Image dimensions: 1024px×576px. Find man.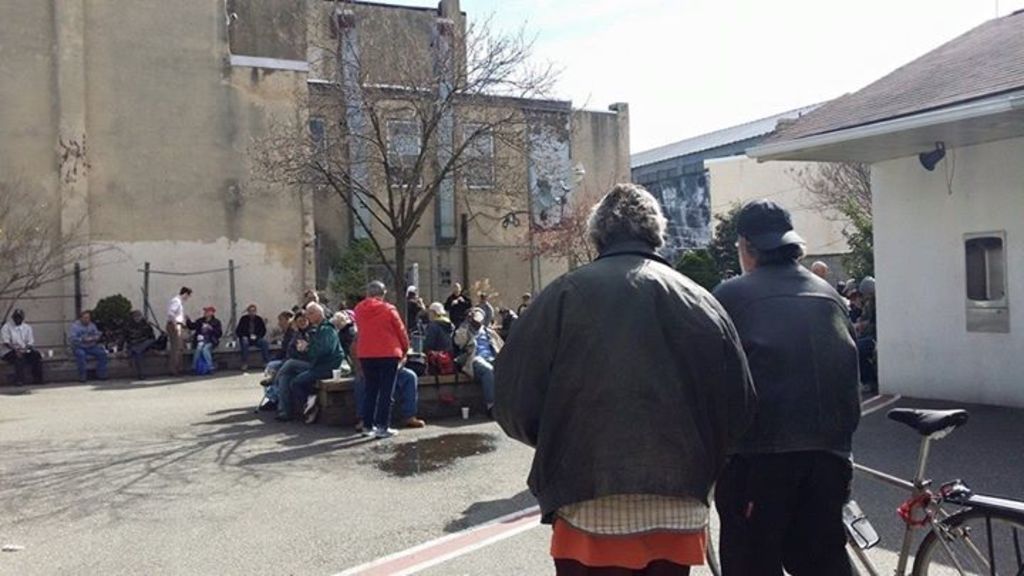
[x1=0, y1=309, x2=43, y2=384].
